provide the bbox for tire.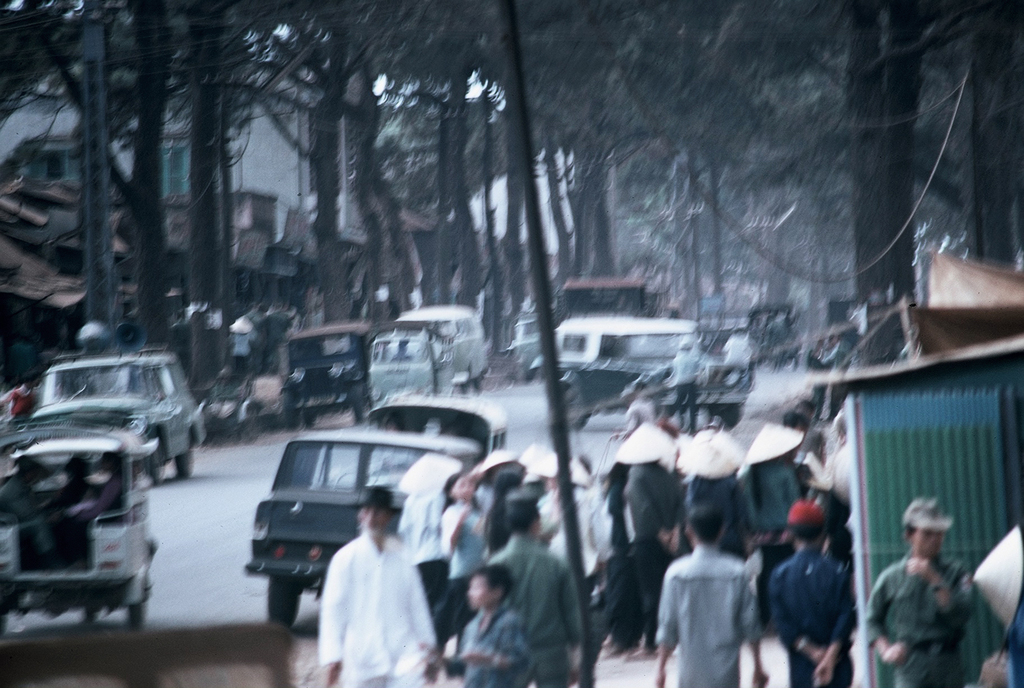
[726,407,744,428].
